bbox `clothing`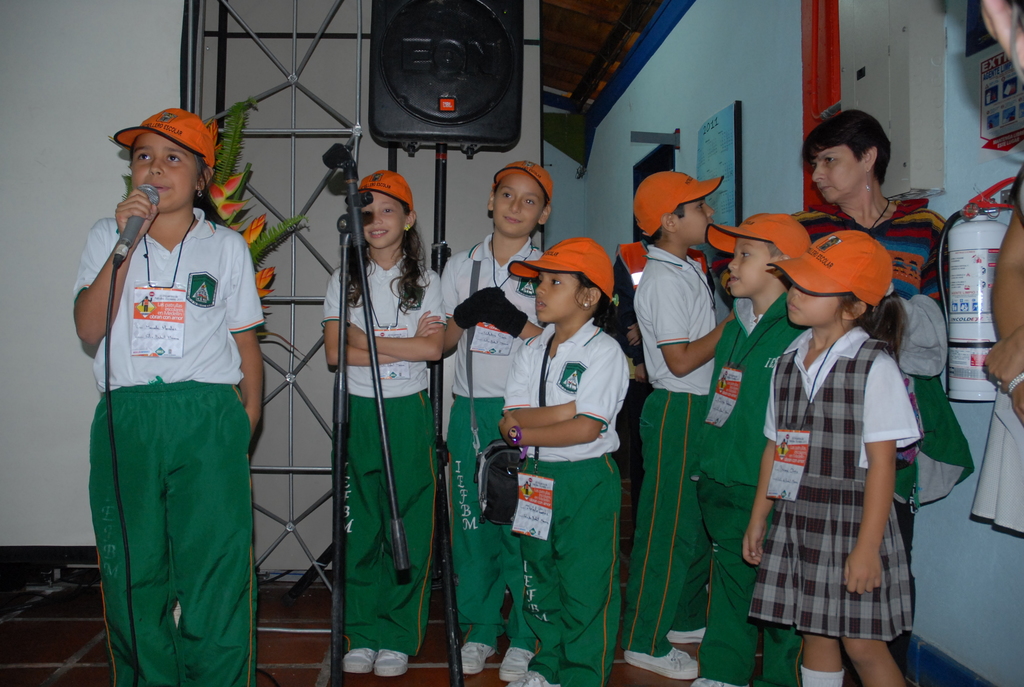
region(444, 237, 540, 652)
